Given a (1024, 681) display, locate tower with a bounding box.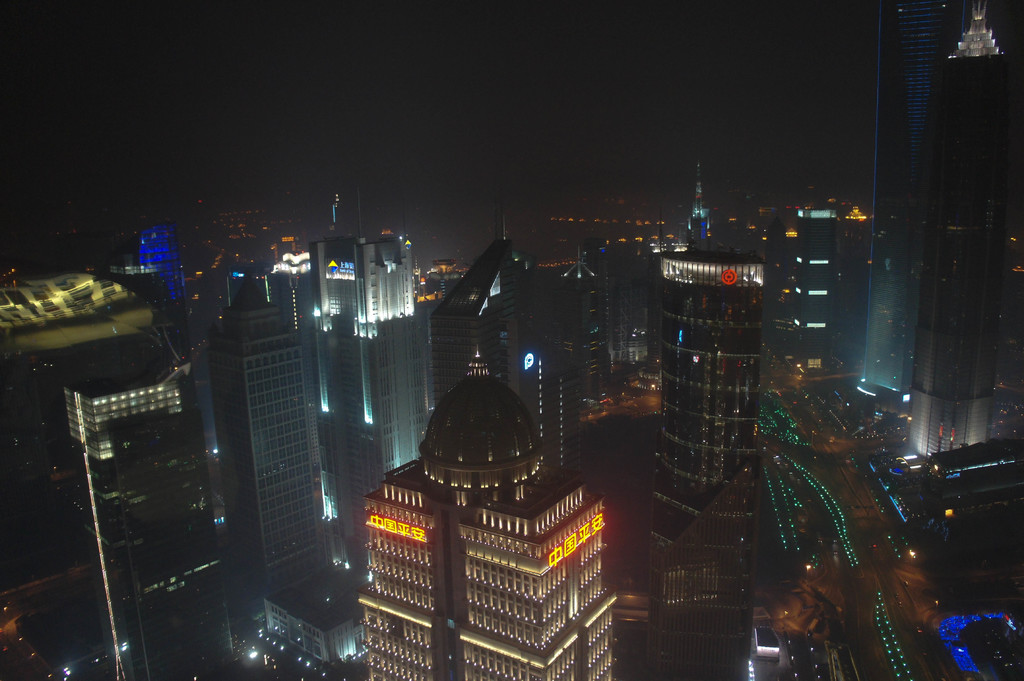
Located: left=355, top=344, right=618, bottom=680.
